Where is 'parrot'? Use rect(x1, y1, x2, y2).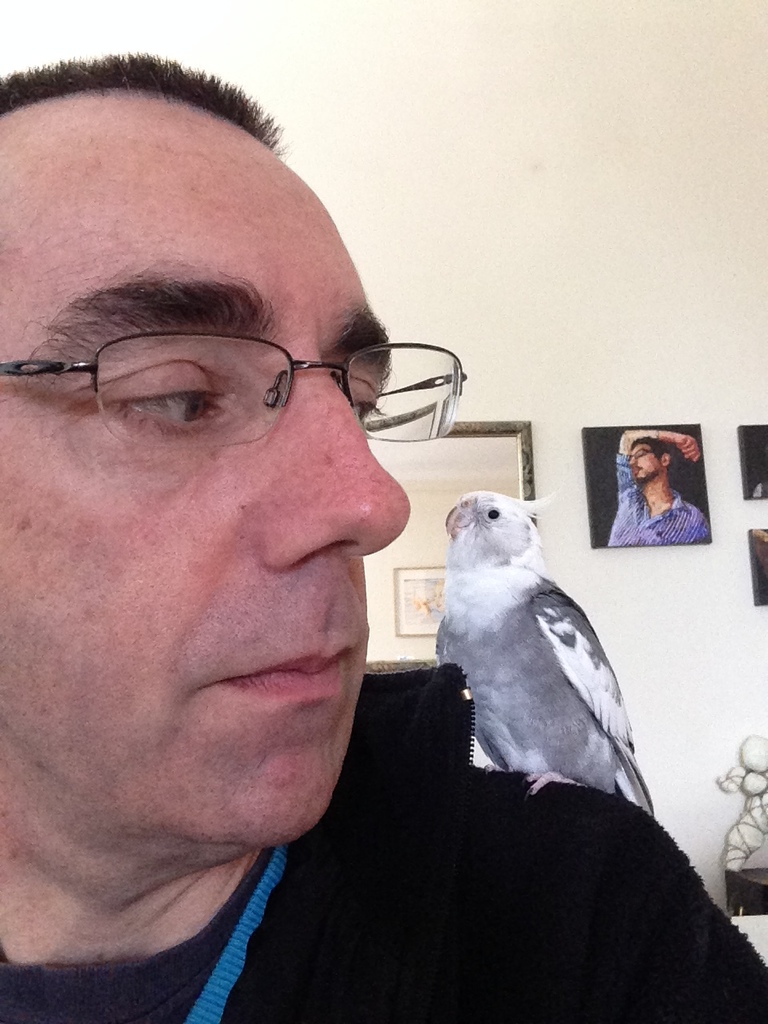
rect(433, 486, 654, 819).
